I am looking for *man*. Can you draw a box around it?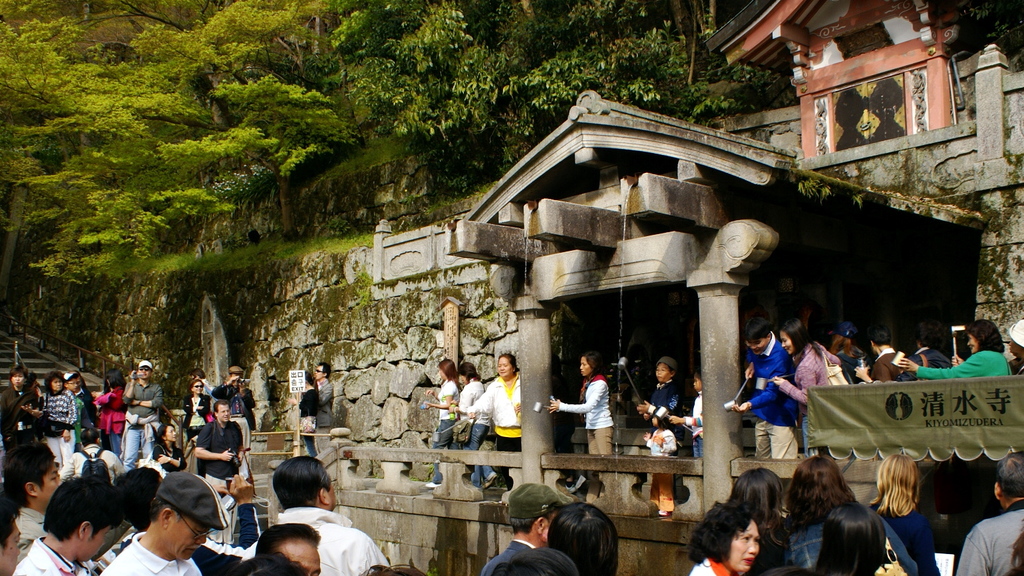
Sure, the bounding box is box=[124, 359, 164, 468].
